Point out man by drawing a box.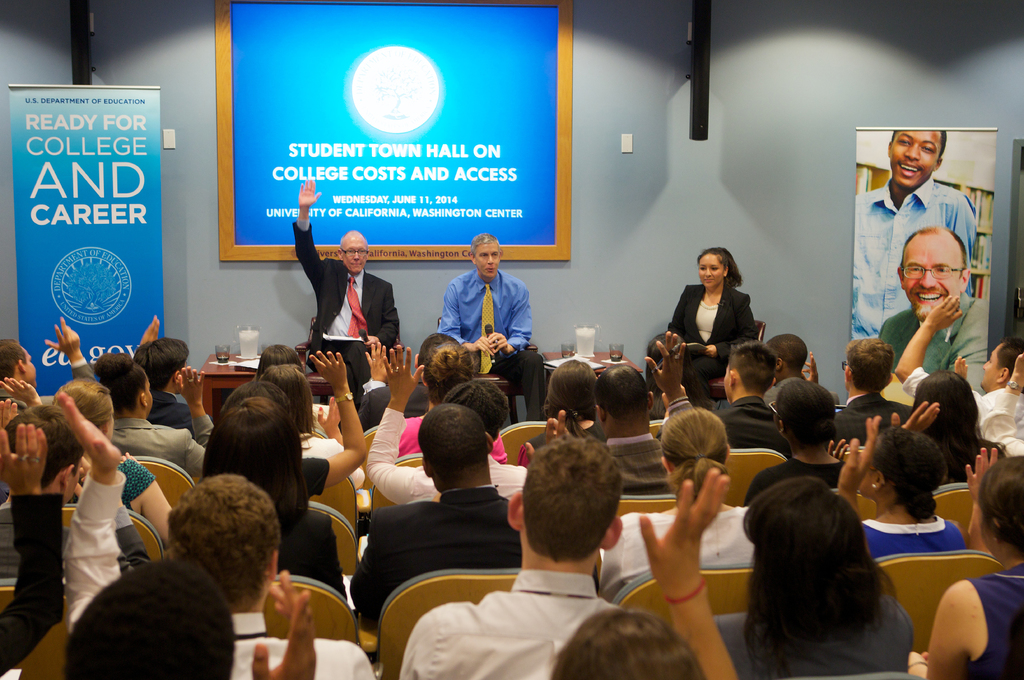
box(3, 320, 99, 407).
